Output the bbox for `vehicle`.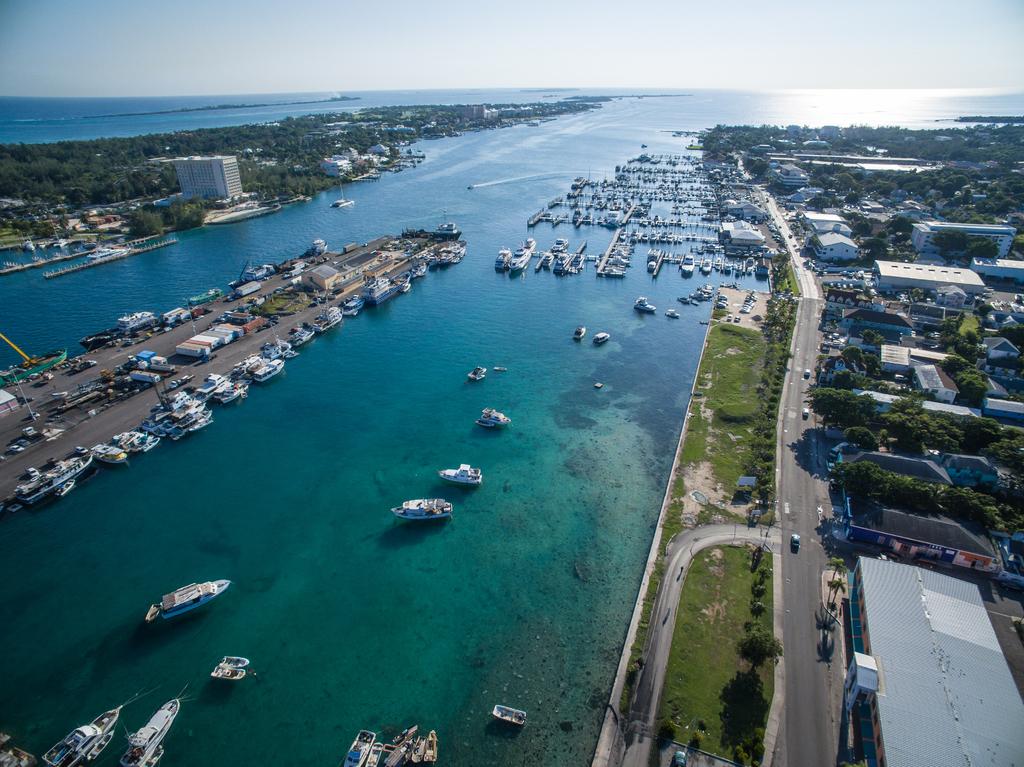
[573, 325, 588, 342].
